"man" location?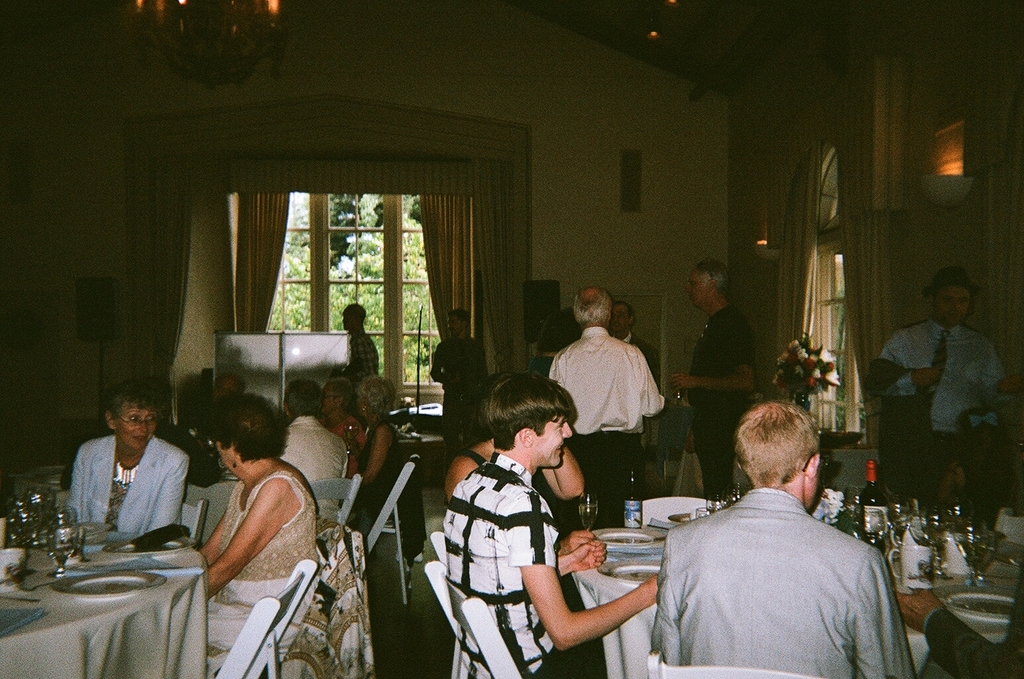
l=870, t=269, r=1023, b=505
